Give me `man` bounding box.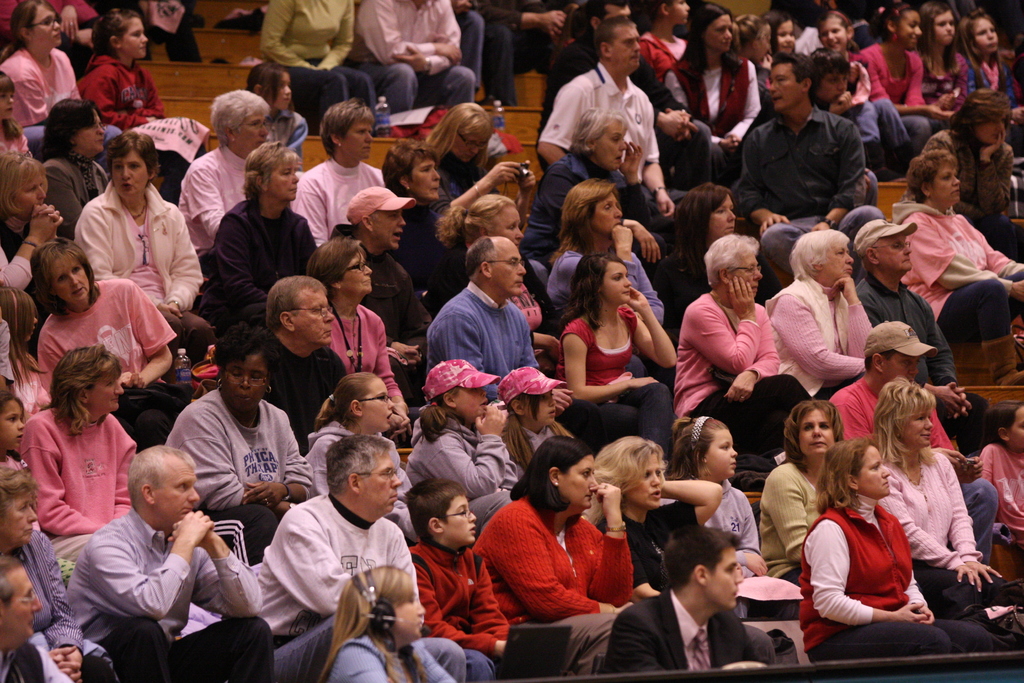
[x1=735, y1=47, x2=867, y2=292].
